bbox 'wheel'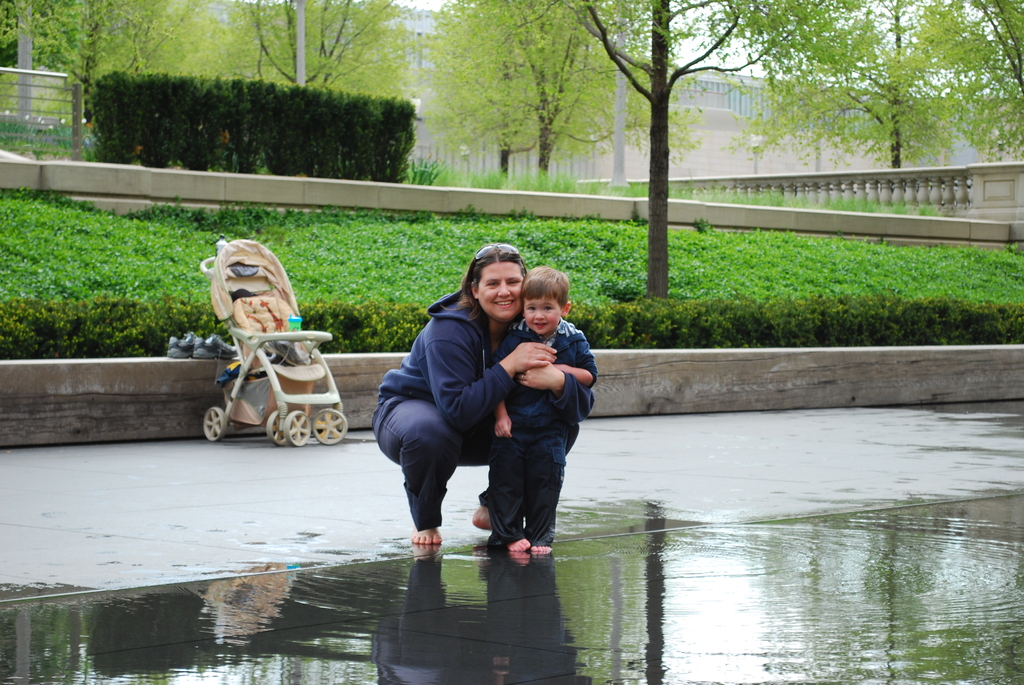
<box>285,404,312,445</box>
